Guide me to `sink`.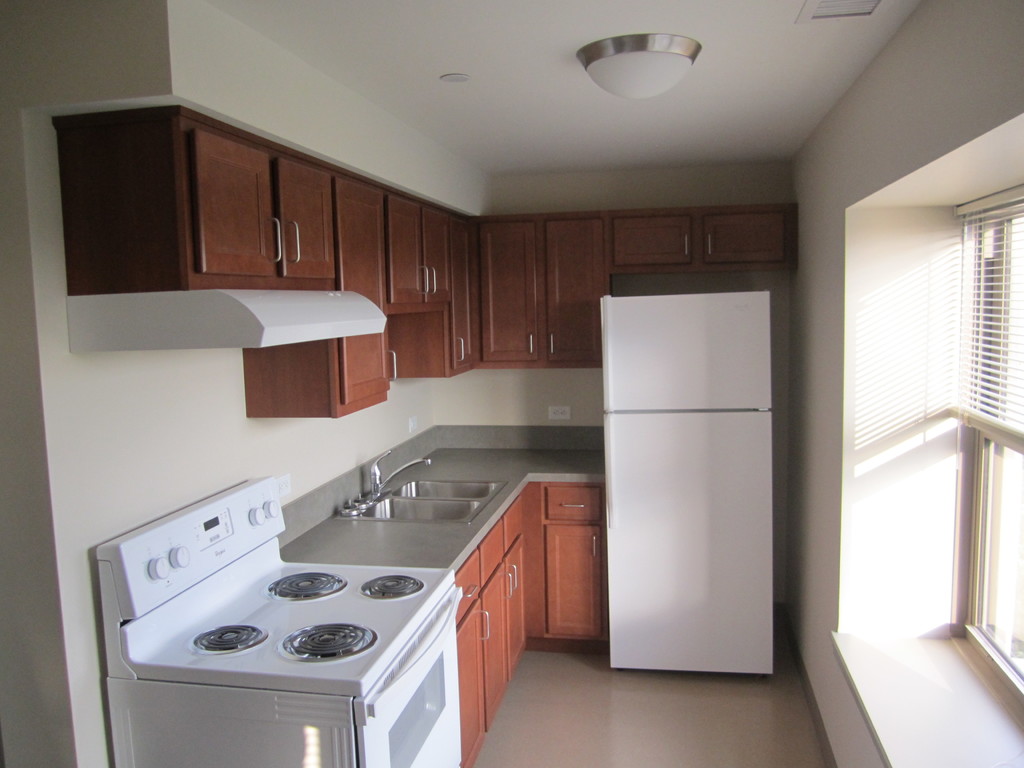
Guidance: left=335, top=450, right=510, bottom=526.
